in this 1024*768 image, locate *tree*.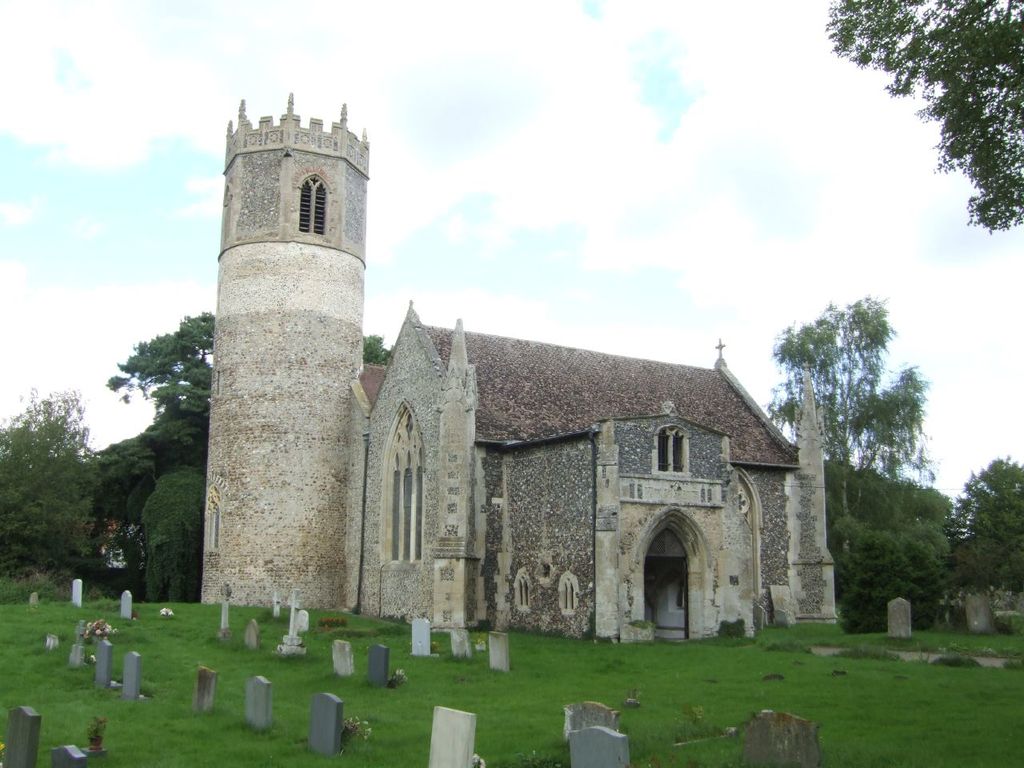
Bounding box: 834,518,961,633.
